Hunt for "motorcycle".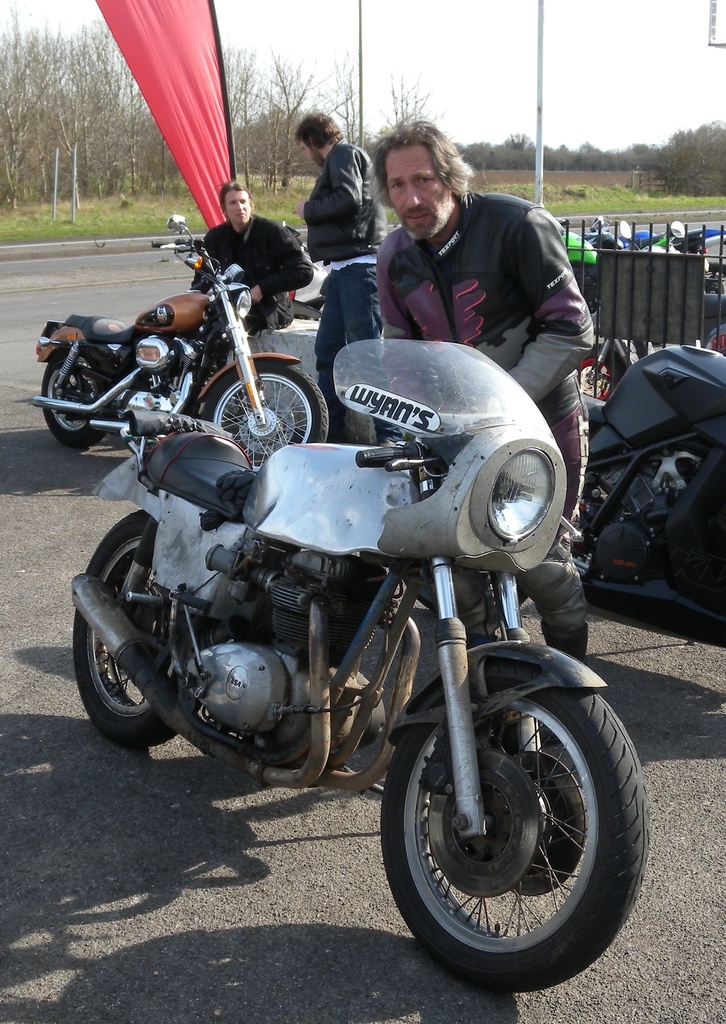
Hunted down at 560/229/679/264.
